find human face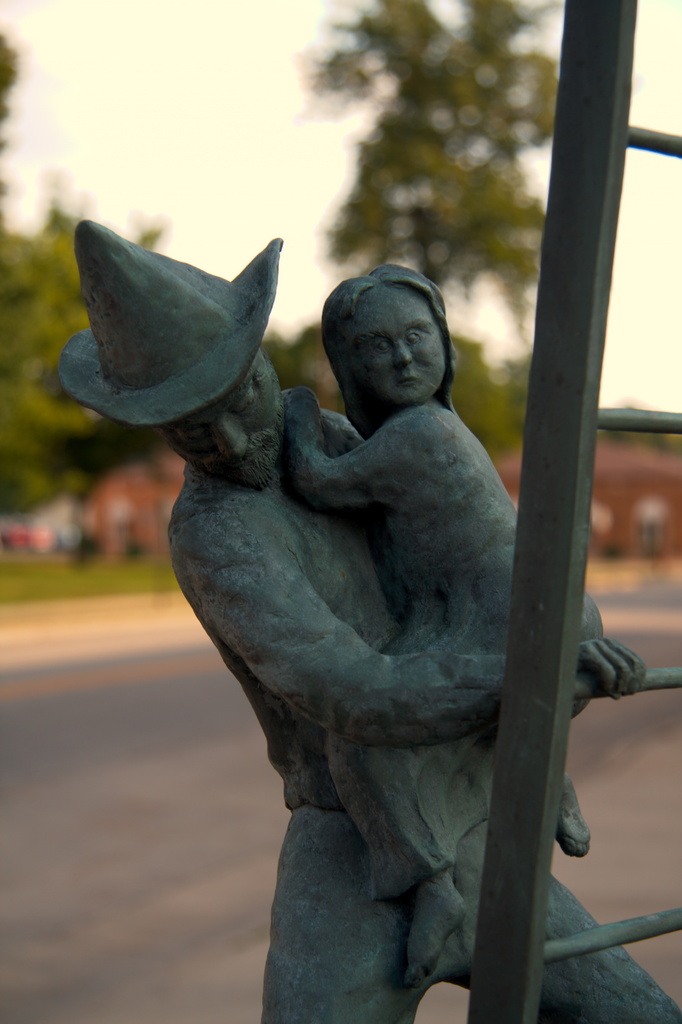
172 365 282 470
